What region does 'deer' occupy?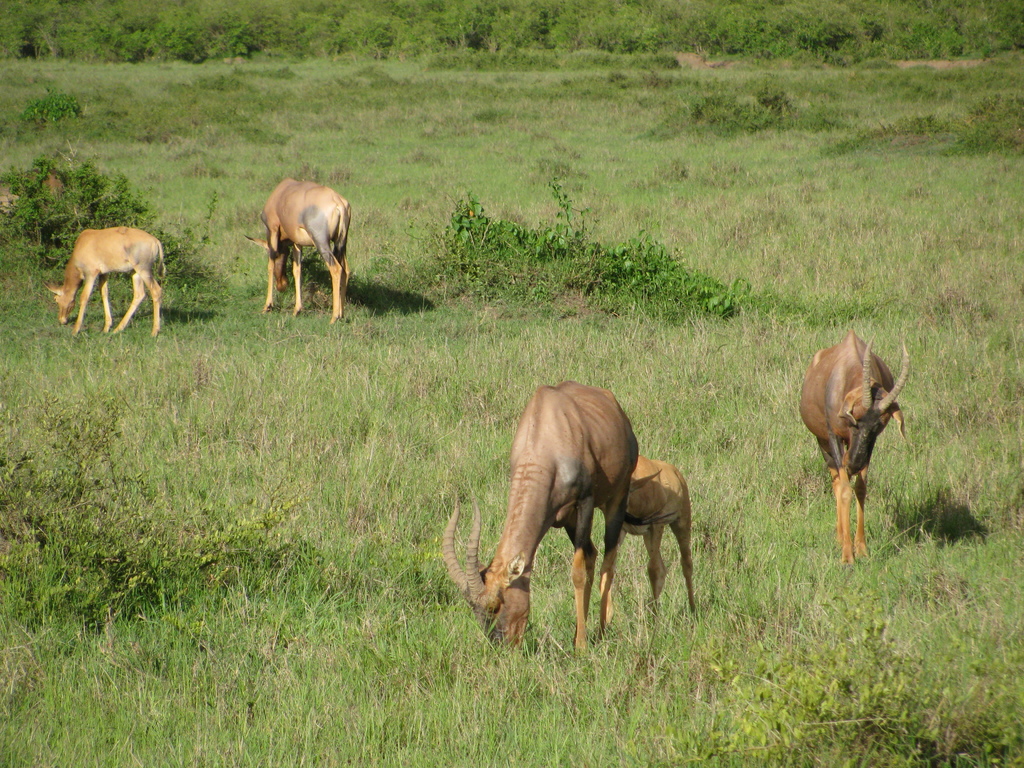
select_region(797, 331, 913, 565).
